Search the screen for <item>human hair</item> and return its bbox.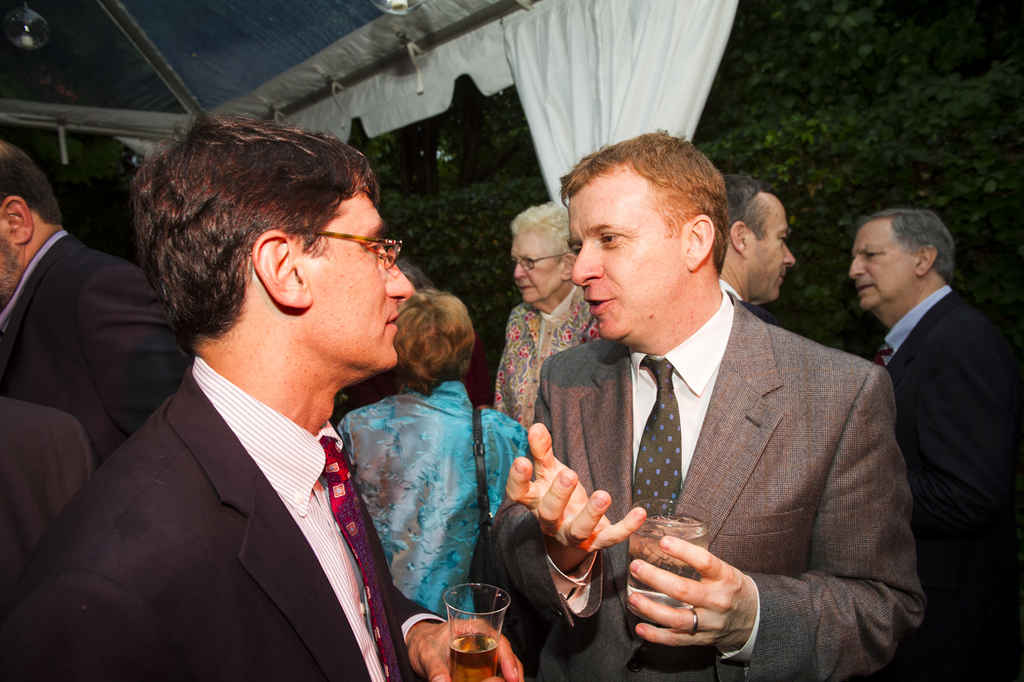
Found: BBox(852, 209, 954, 282).
